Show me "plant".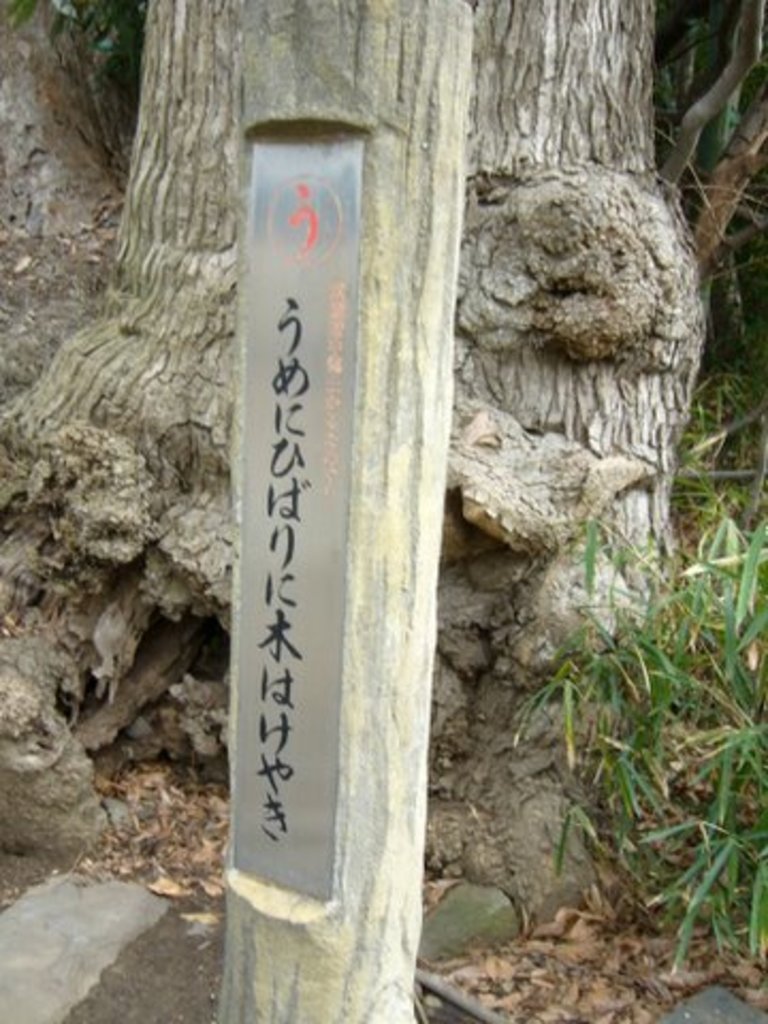
"plant" is here: 437, 474, 764, 966.
